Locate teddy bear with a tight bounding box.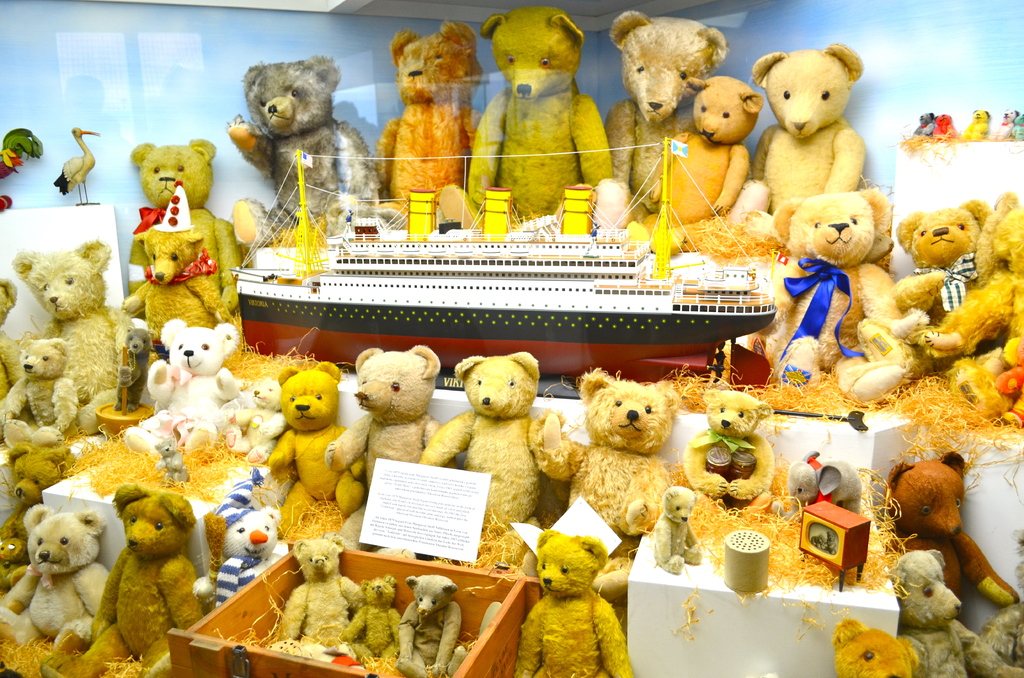
box(322, 349, 458, 560).
